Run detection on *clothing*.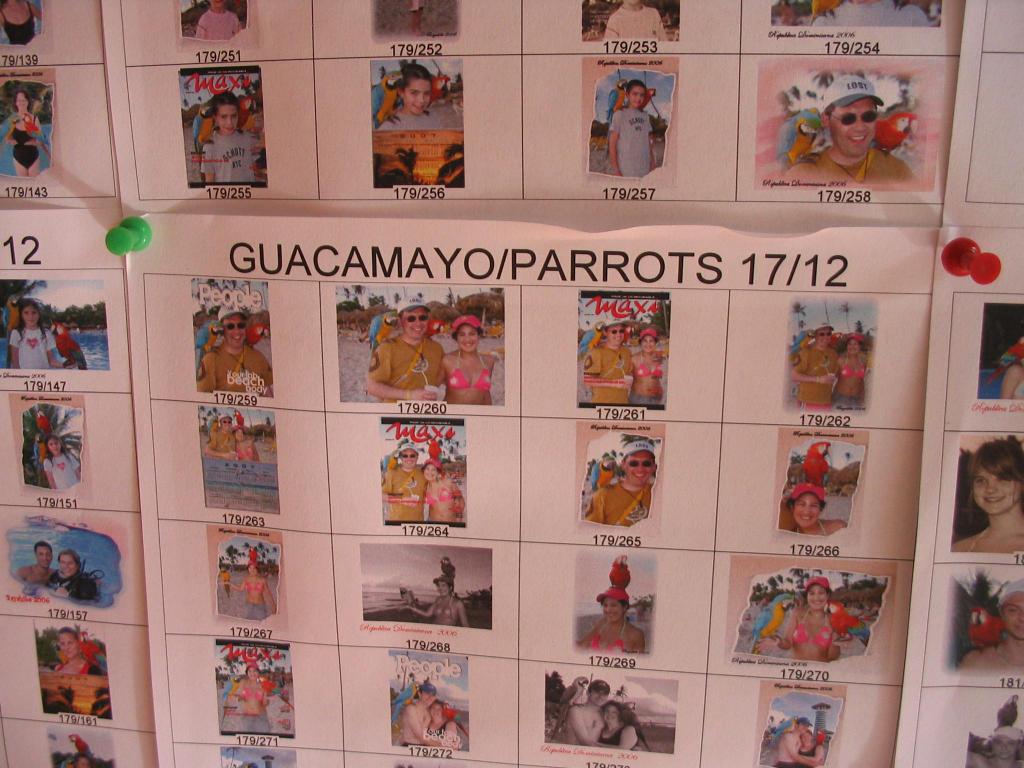
Result: select_region(47, 567, 96, 595).
